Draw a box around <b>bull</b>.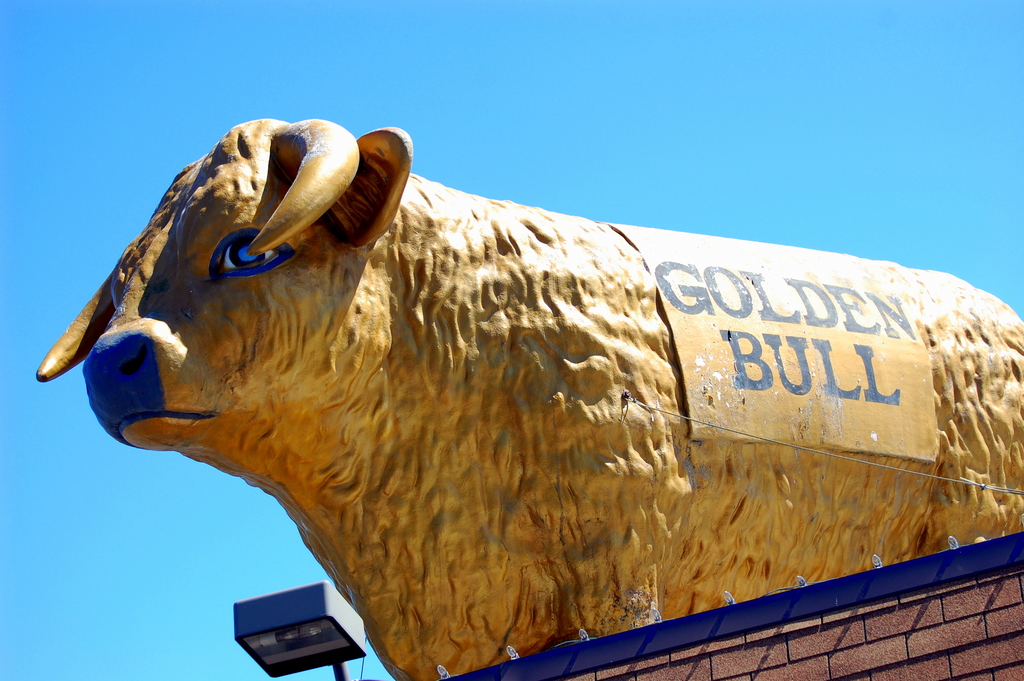
bbox(36, 110, 1023, 680).
